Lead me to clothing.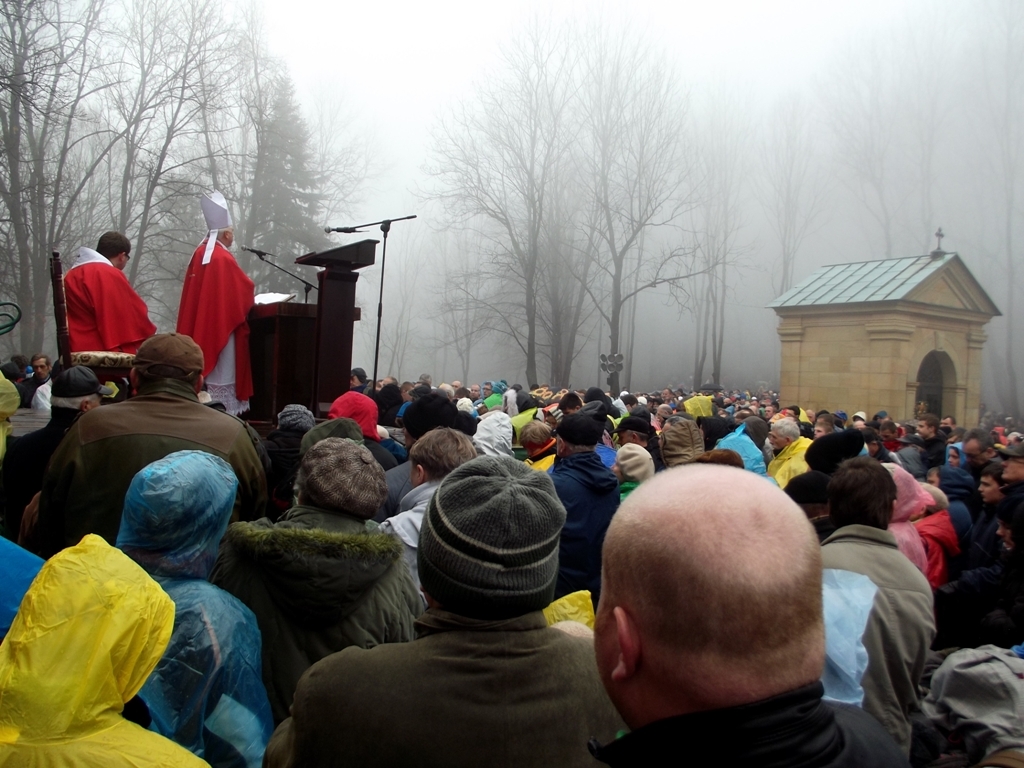
Lead to [left=62, top=265, right=163, bottom=363].
